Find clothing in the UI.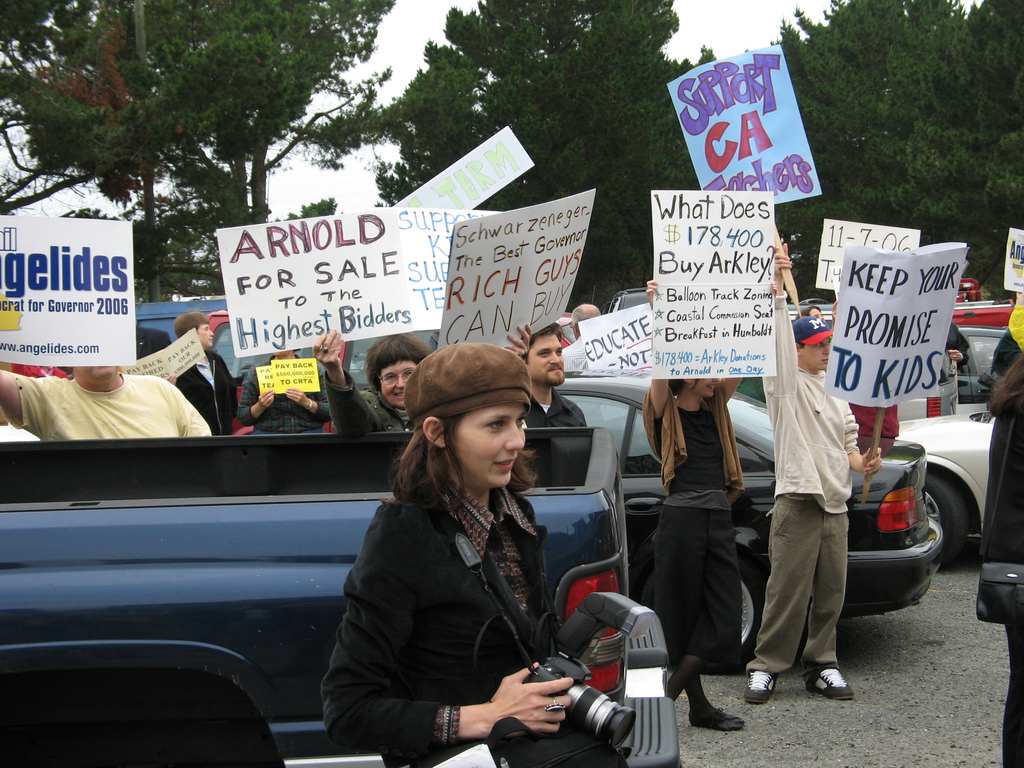
UI element at 525, 384, 589, 492.
